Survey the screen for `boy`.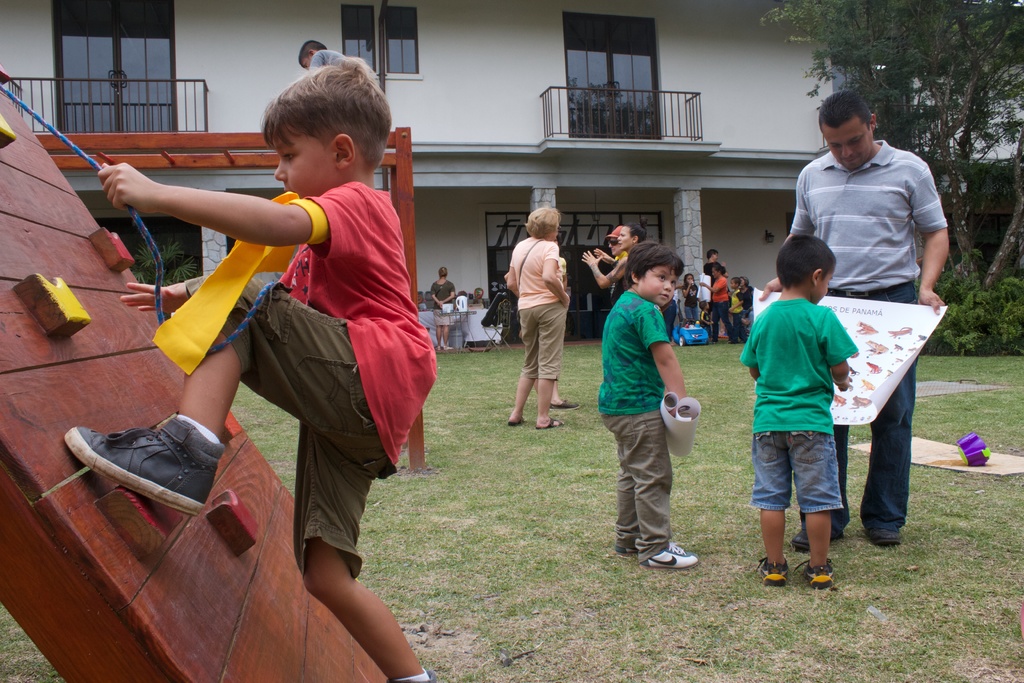
Survey found: detection(738, 233, 858, 593).
